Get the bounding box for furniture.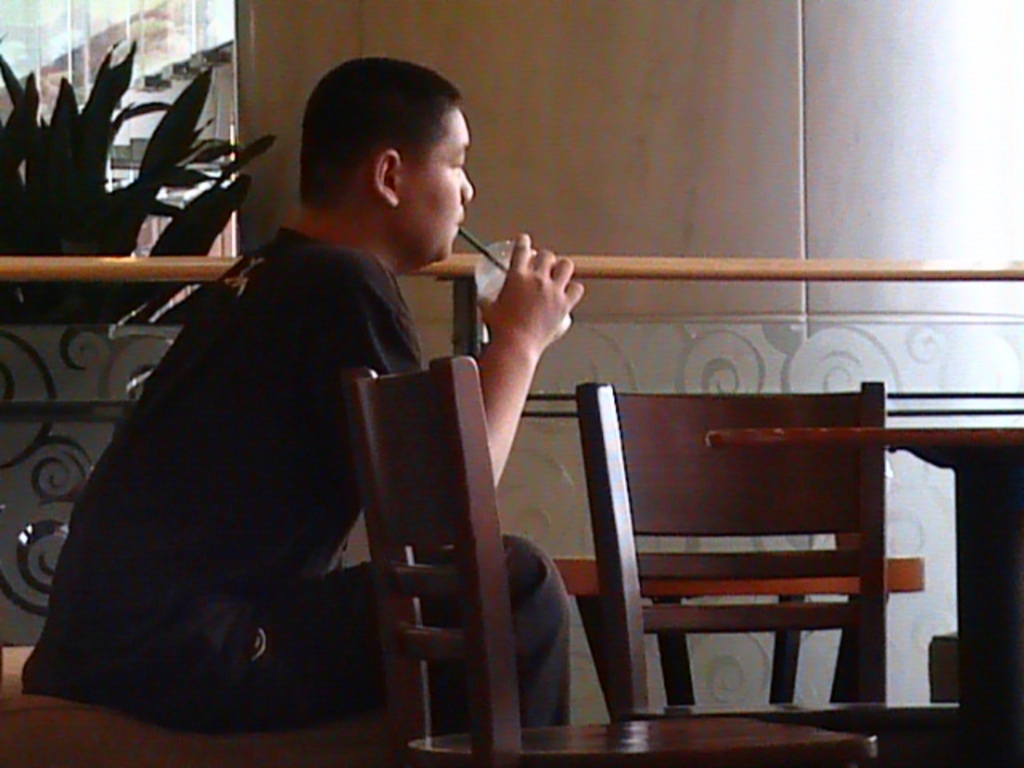
<bbox>336, 352, 874, 766</bbox>.
